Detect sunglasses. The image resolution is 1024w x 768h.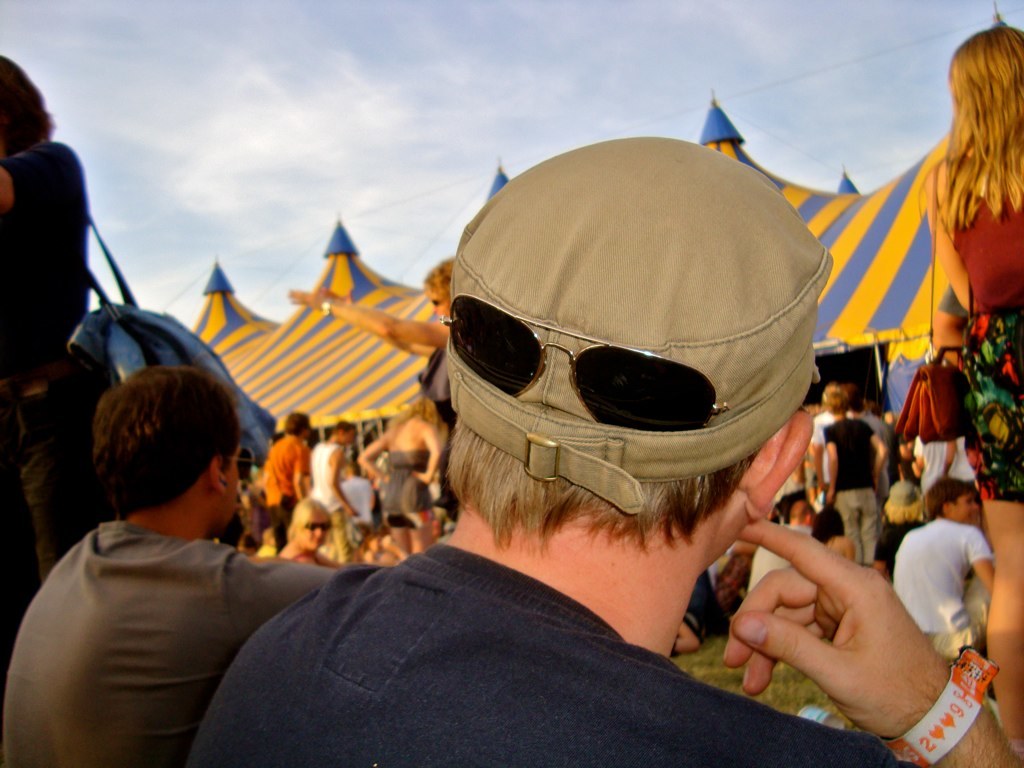
bbox=[447, 295, 732, 423].
